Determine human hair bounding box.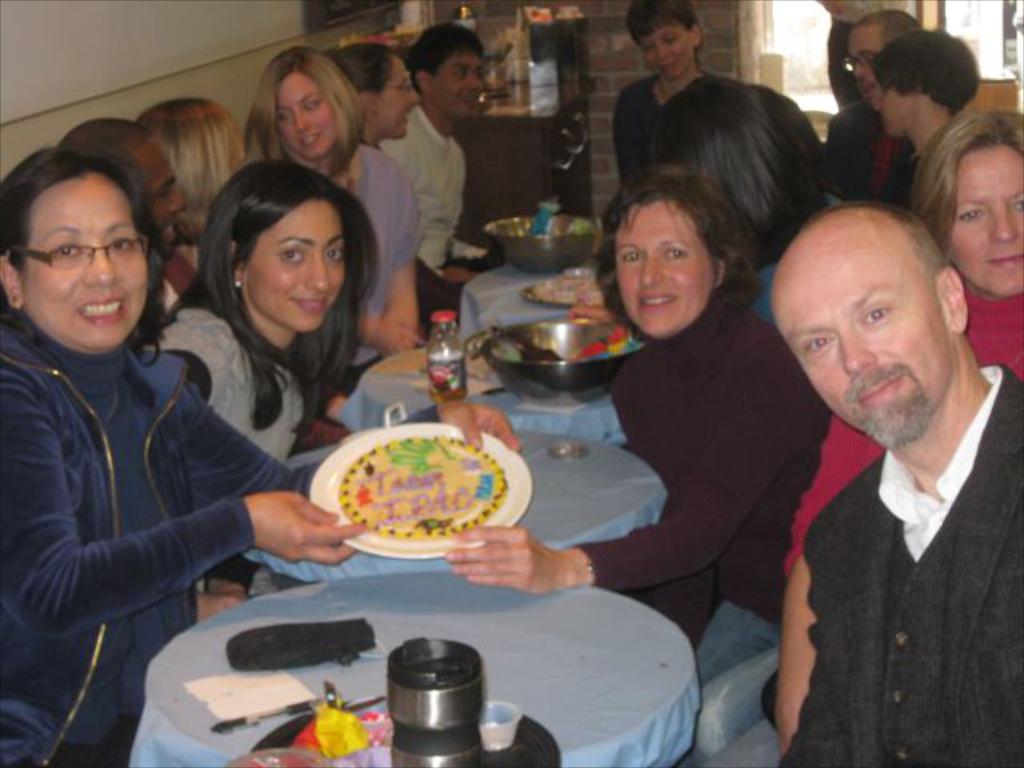
Determined: bbox(0, 138, 157, 373).
